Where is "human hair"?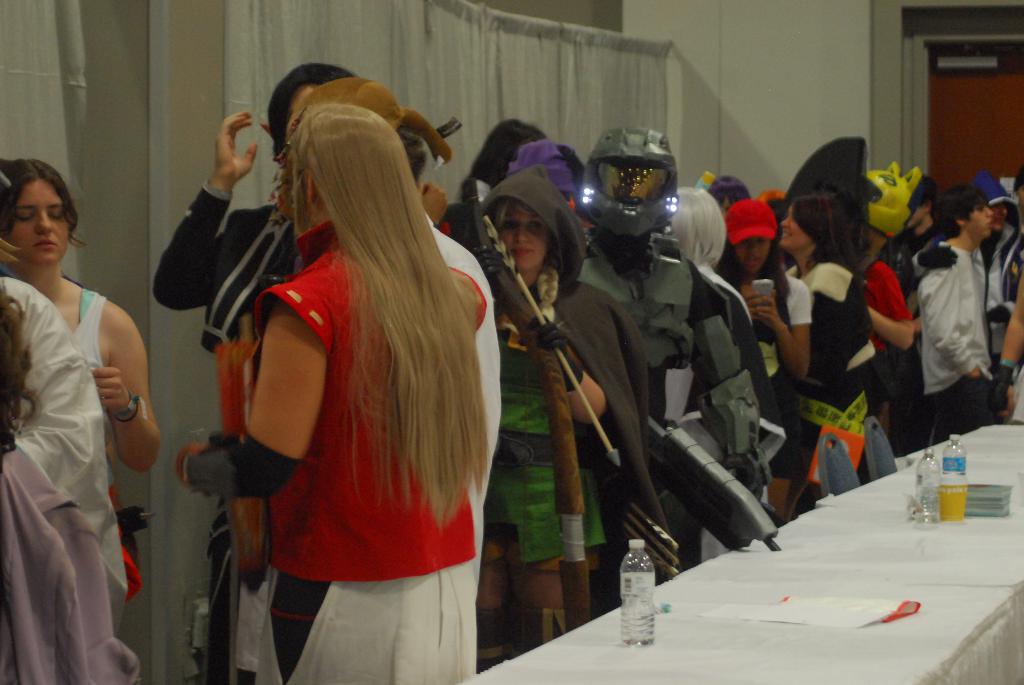
399,124,428,190.
